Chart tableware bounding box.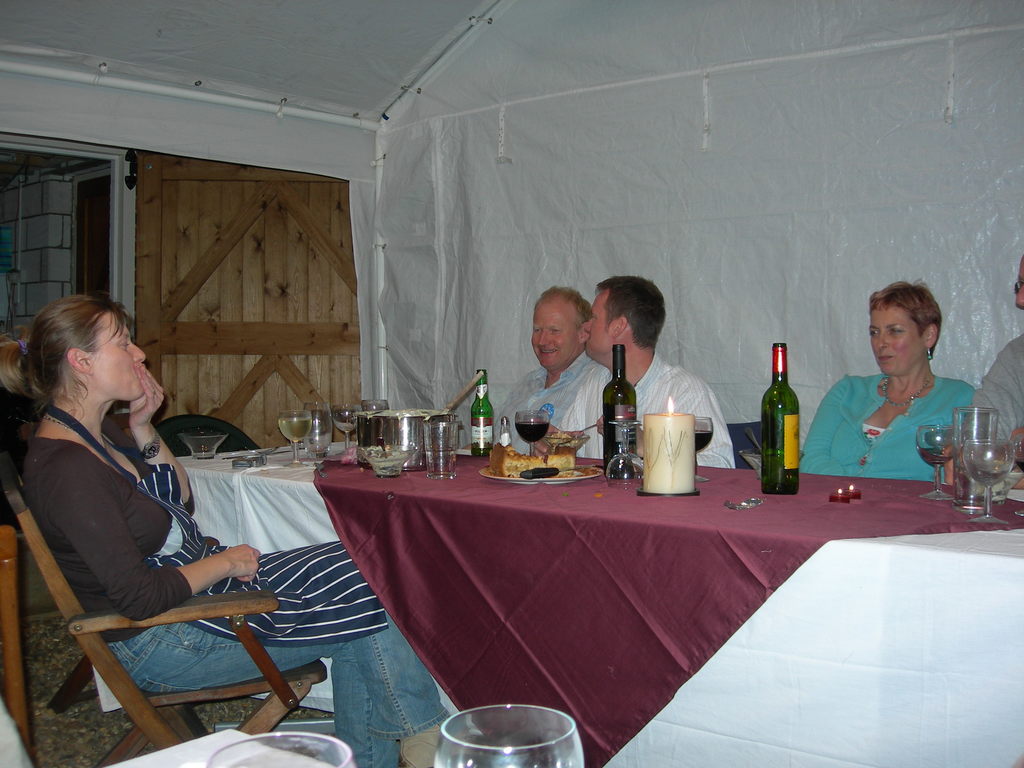
Charted: (479,460,603,482).
